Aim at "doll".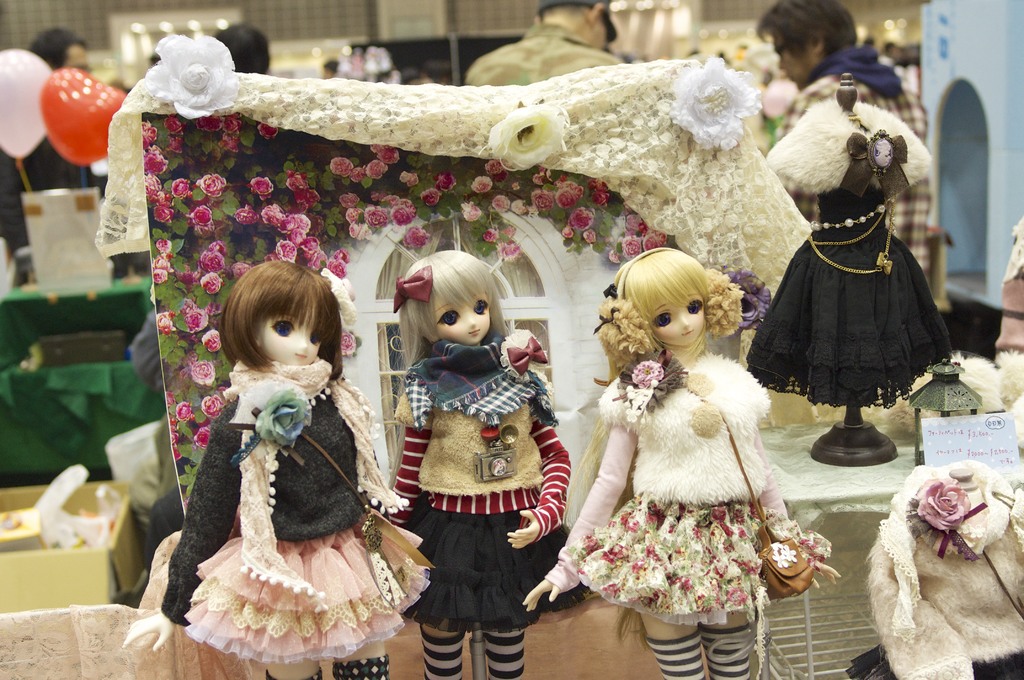
Aimed at [530, 237, 825, 679].
